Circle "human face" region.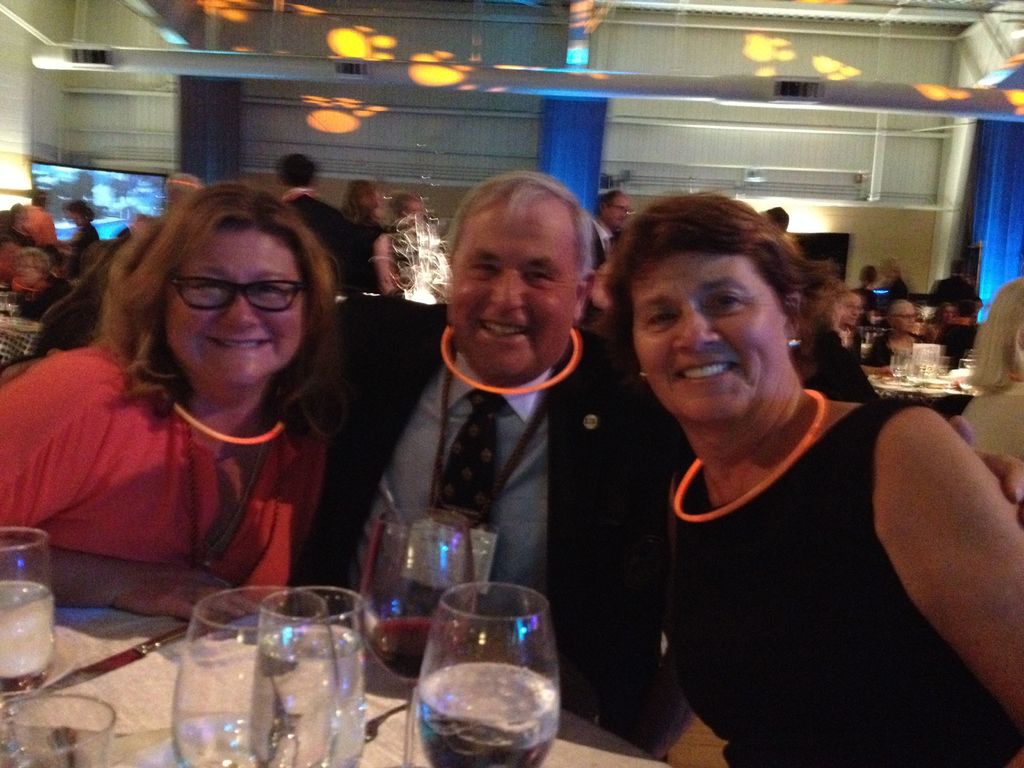
Region: x1=450 y1=200 x2=582 y2=379.
